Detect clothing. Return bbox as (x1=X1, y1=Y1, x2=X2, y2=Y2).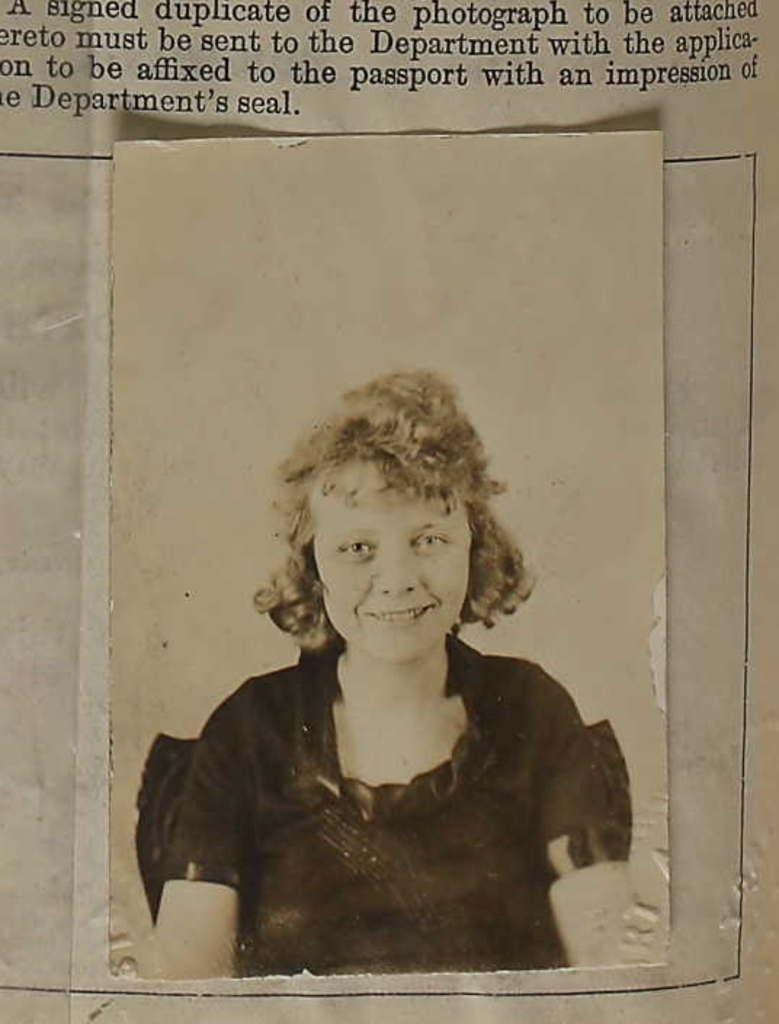
(x1=157, y1=630, x2=609, y2=979).
